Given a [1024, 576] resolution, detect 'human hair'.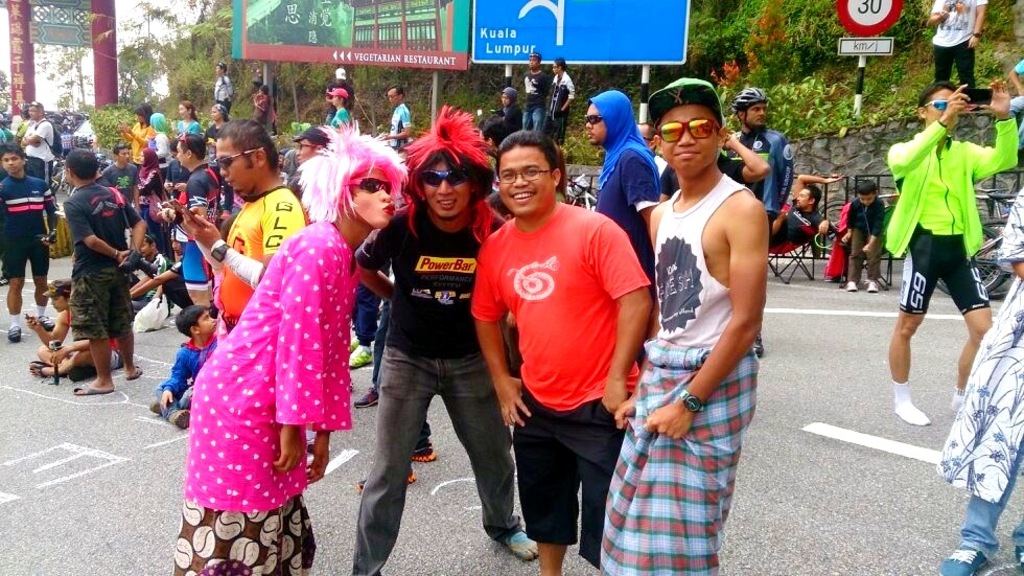
493/130/556/180.
